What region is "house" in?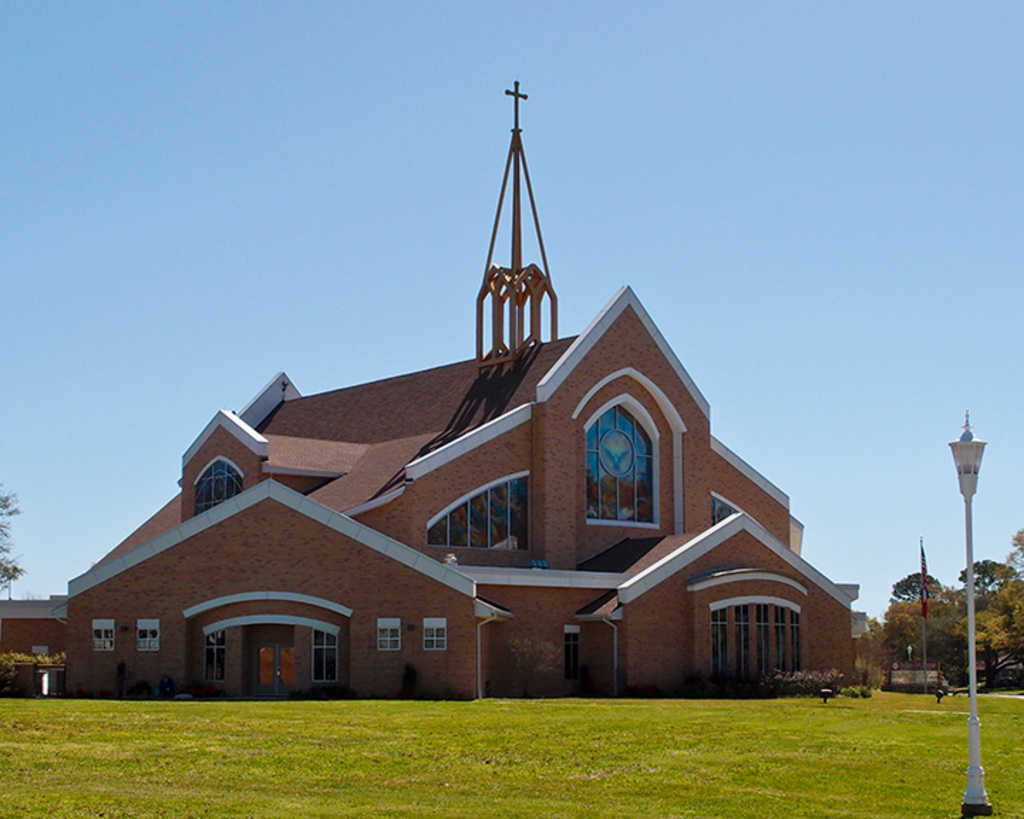
crop(64, 71, 862, 707).
